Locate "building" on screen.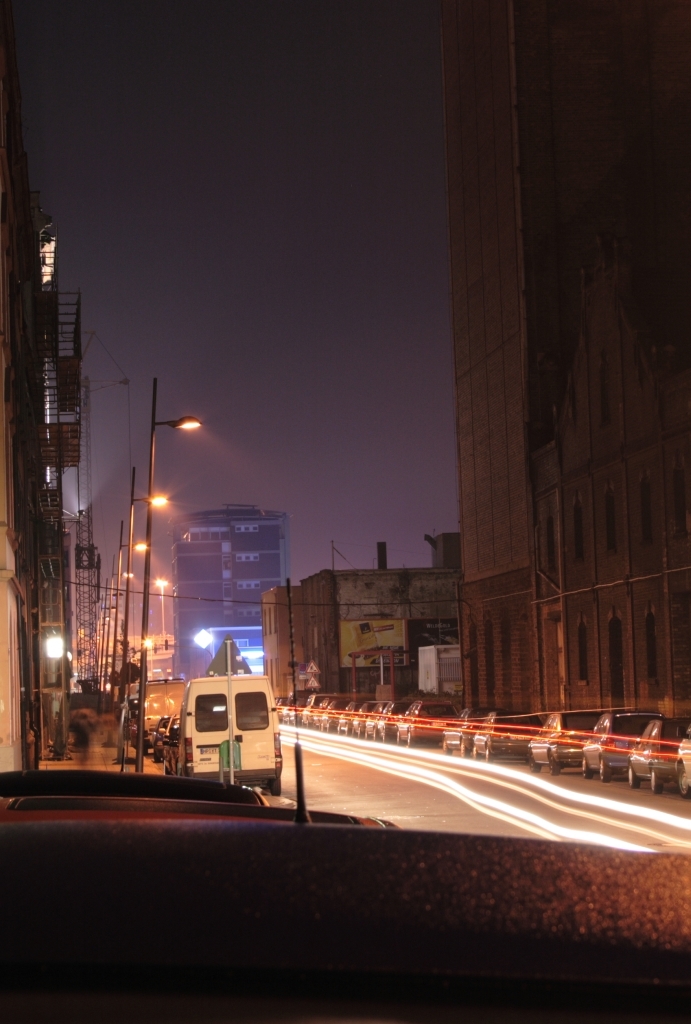
On screen at (left=119, top=624, right=180, bottom=691).
